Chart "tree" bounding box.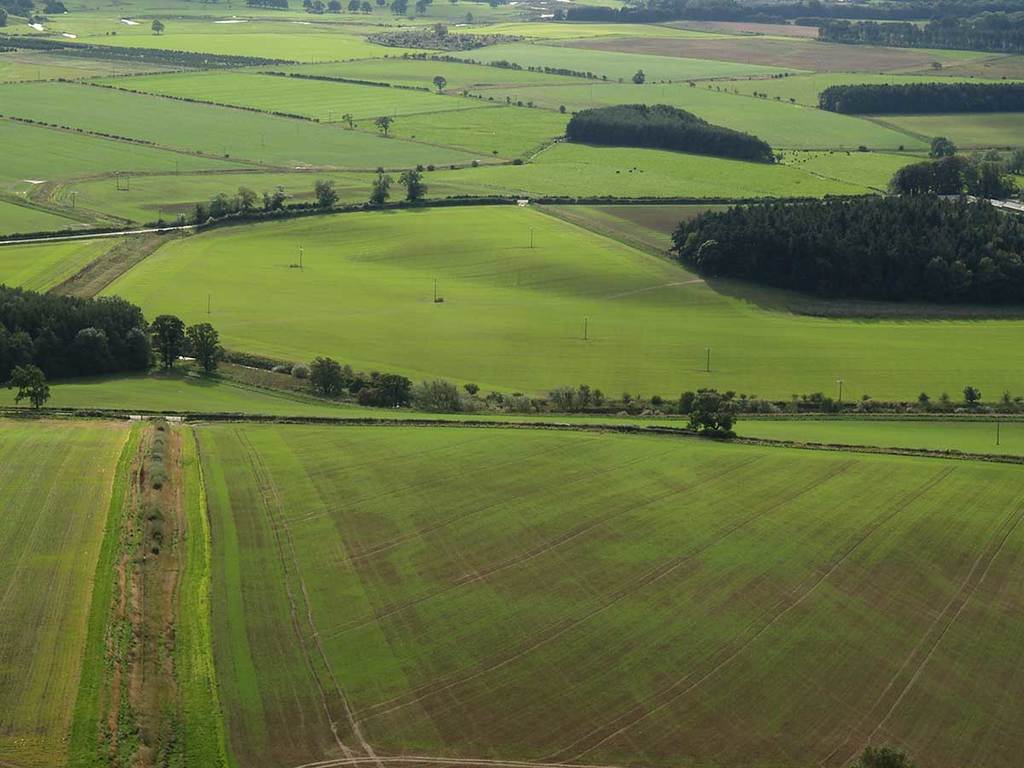
Charted: <bbox>146, 313, 188, 375</bbox>.
